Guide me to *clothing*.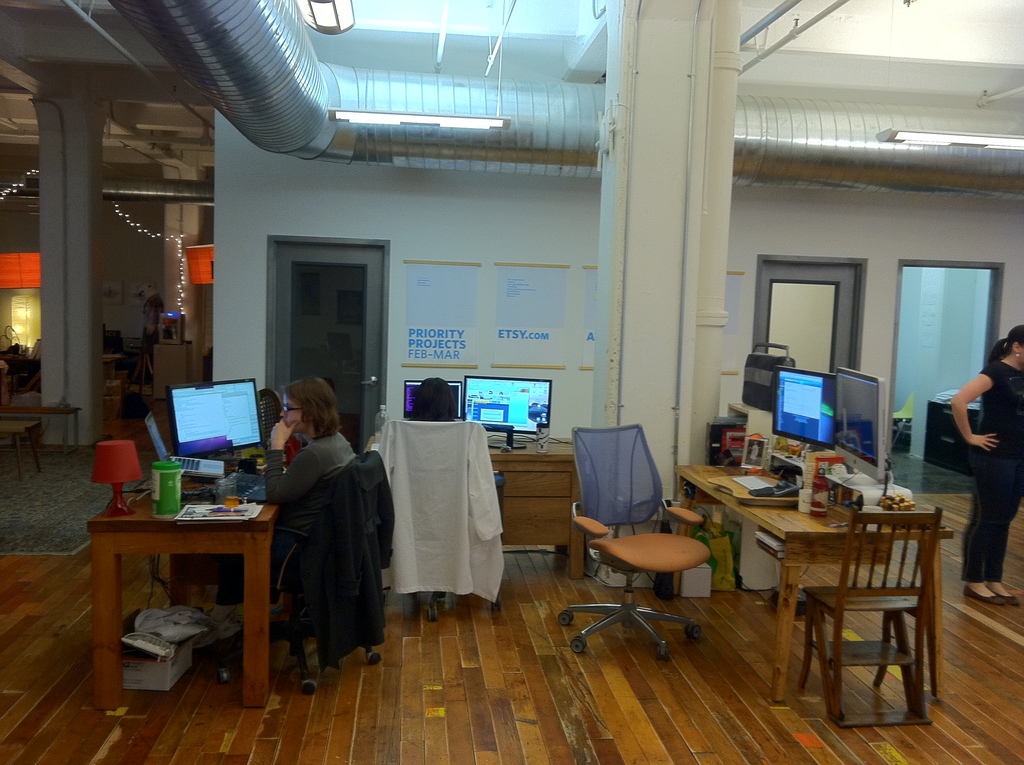
Guidance: 962, 357, 1023, 583.
